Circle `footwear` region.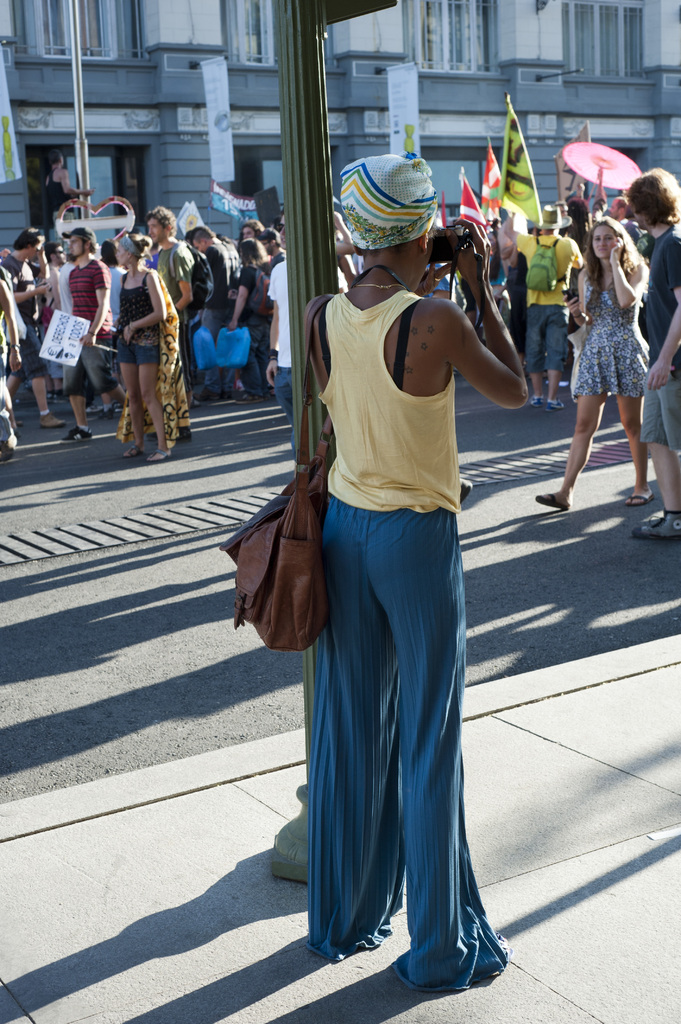
Region: {"x1": 535, "y1": 491, "x2": 570, "y2": 509}.
